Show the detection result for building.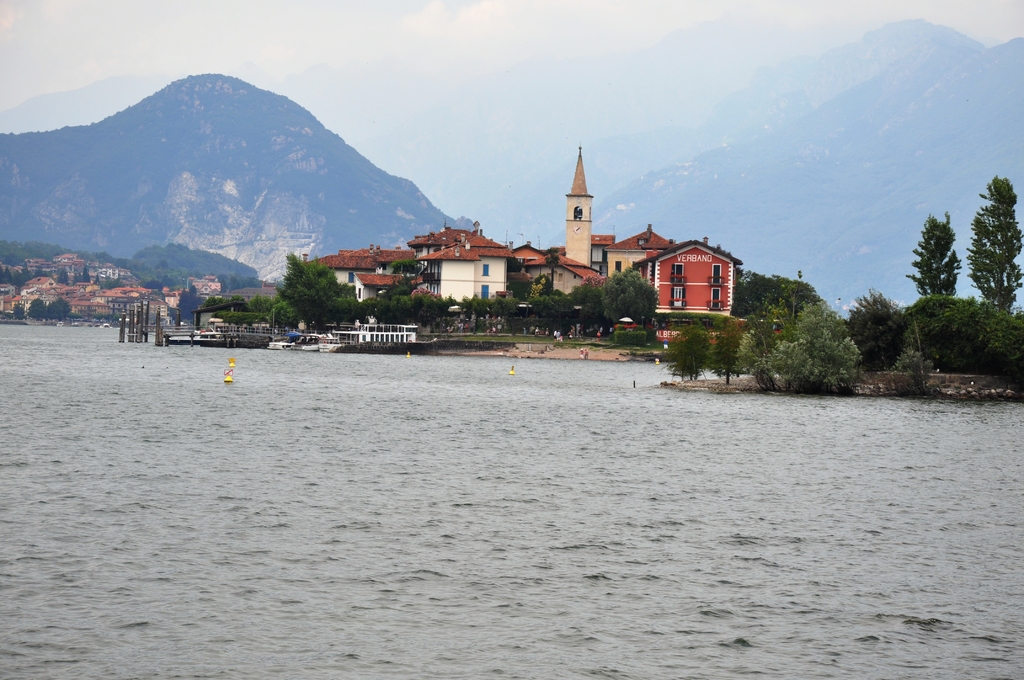
307, 142, 756, 323.
